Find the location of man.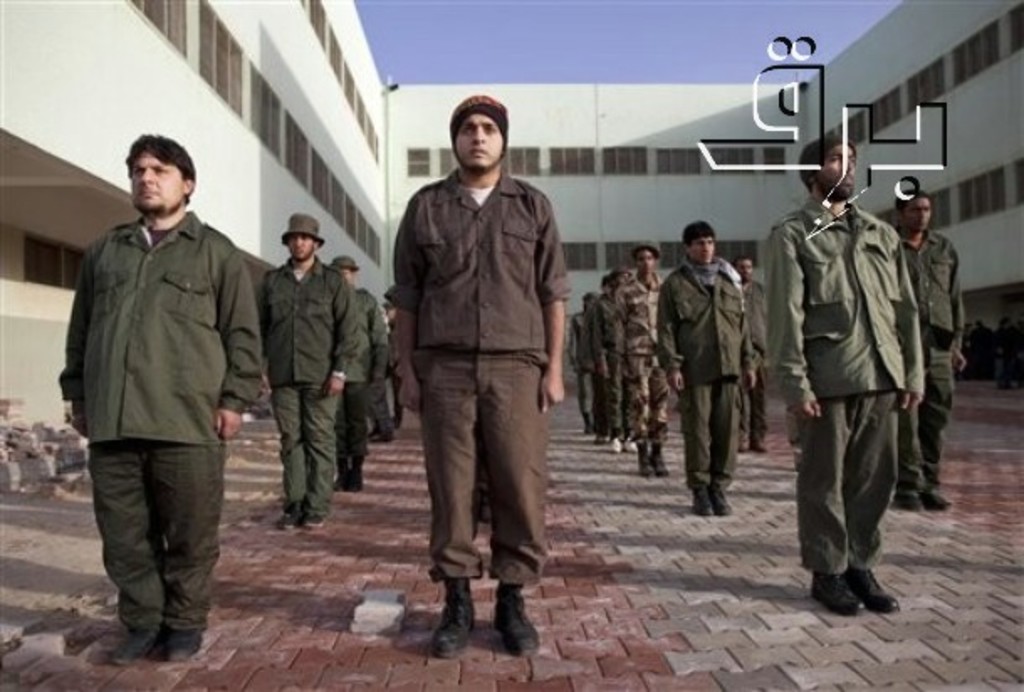
Location: [334,259,383,490].
